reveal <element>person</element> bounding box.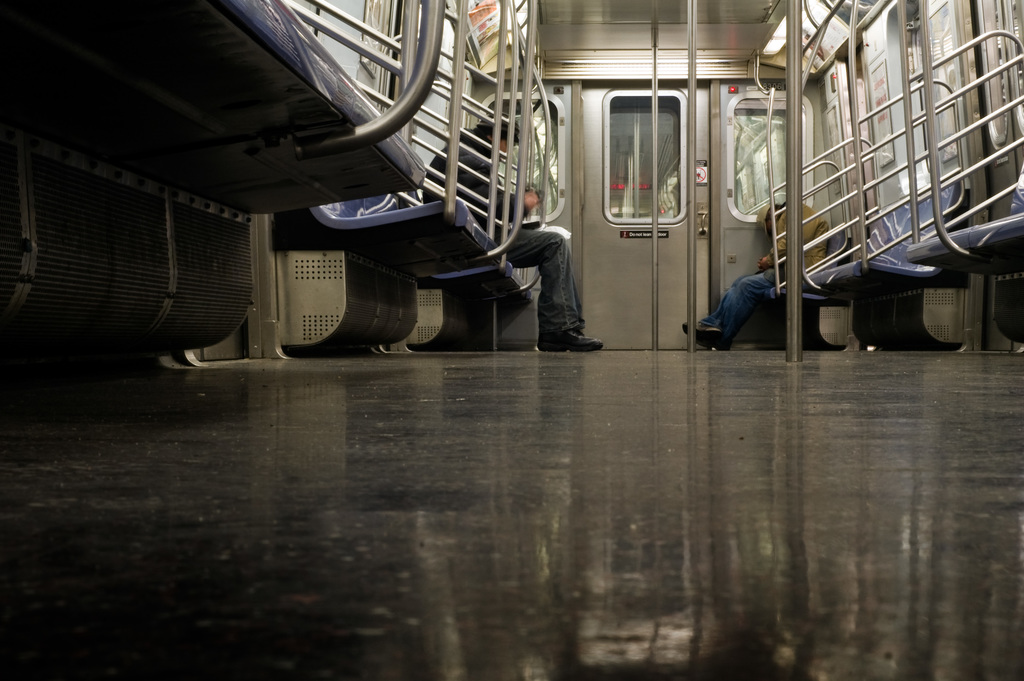
Revealed: <region>683, 198, 829, 352</region>.
